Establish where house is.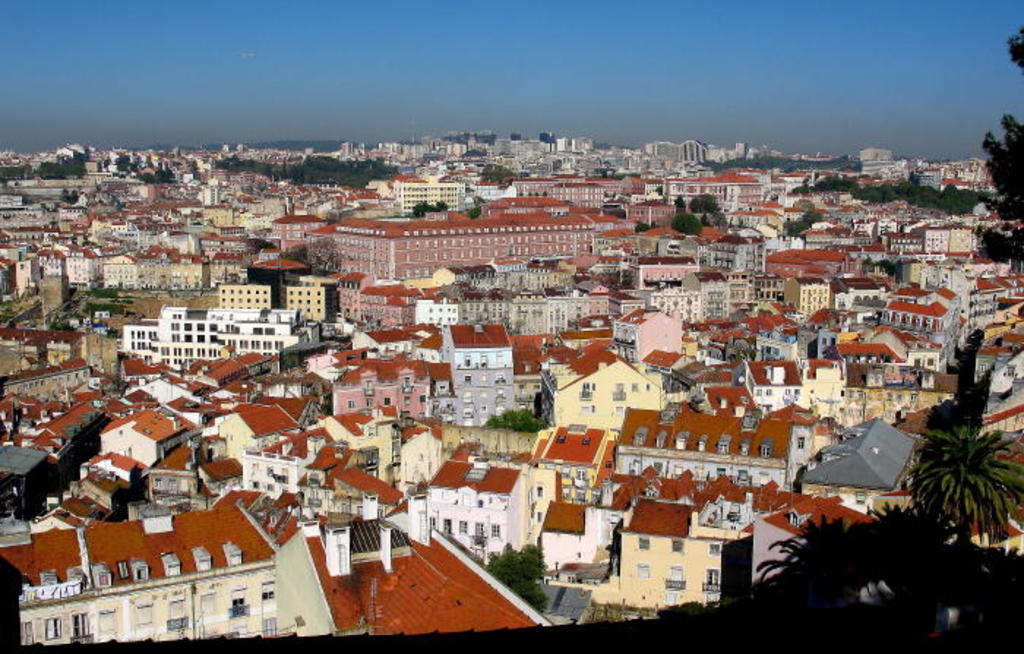
Established at [left=850, top=192, right=939, bottom=246].
